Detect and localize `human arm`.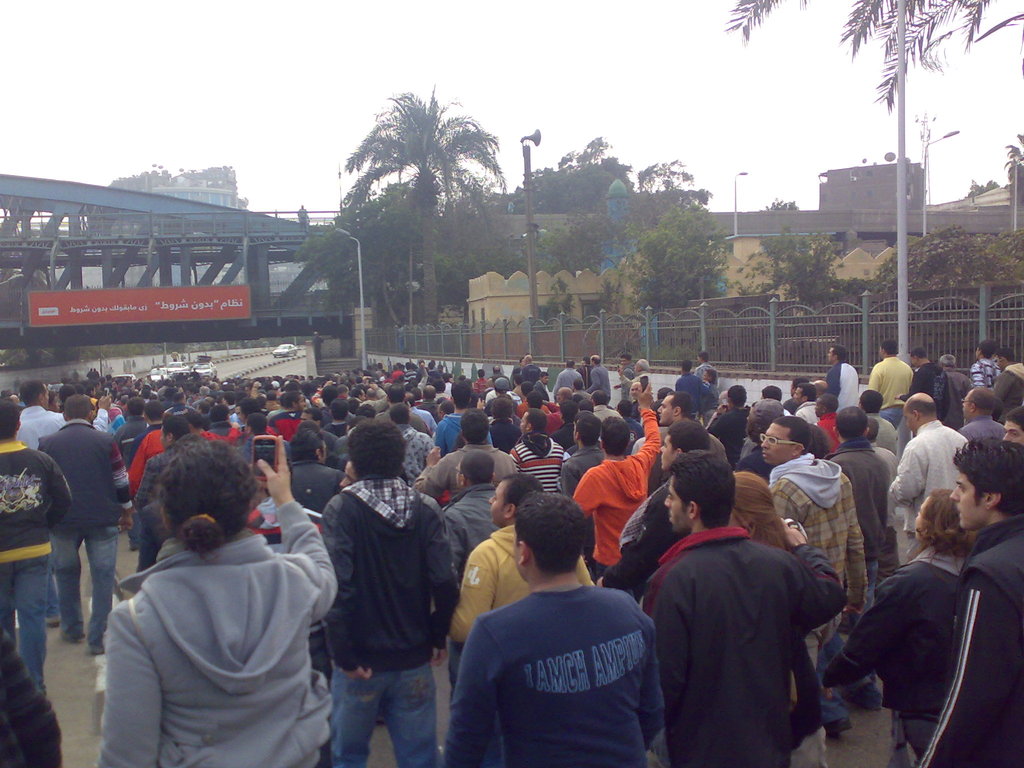
Localized at 970, 360, 985, 388.
